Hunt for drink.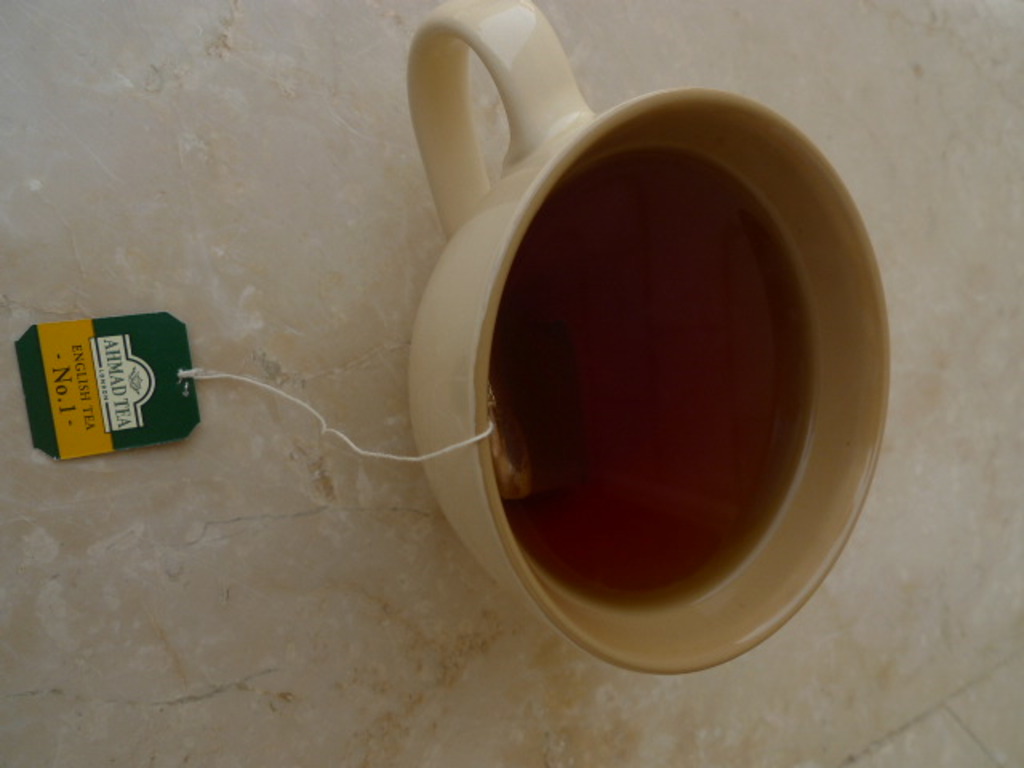
Hunted down at select_region(427, 67, 907, 613).
